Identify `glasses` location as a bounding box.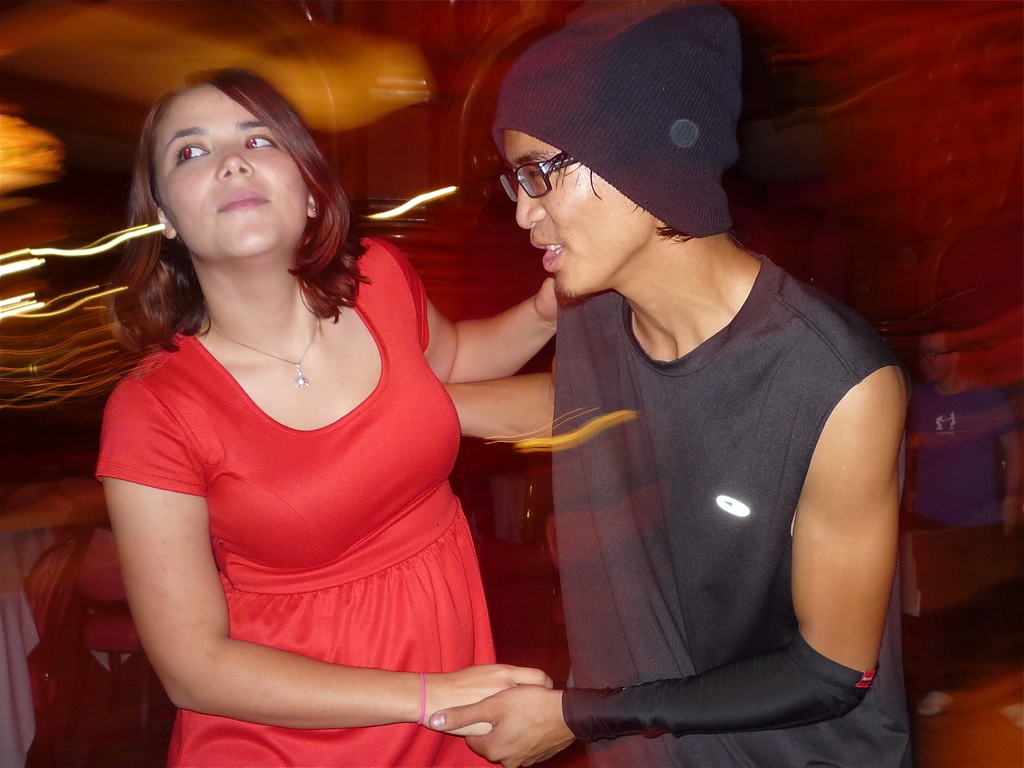
(497,131,610,200).
